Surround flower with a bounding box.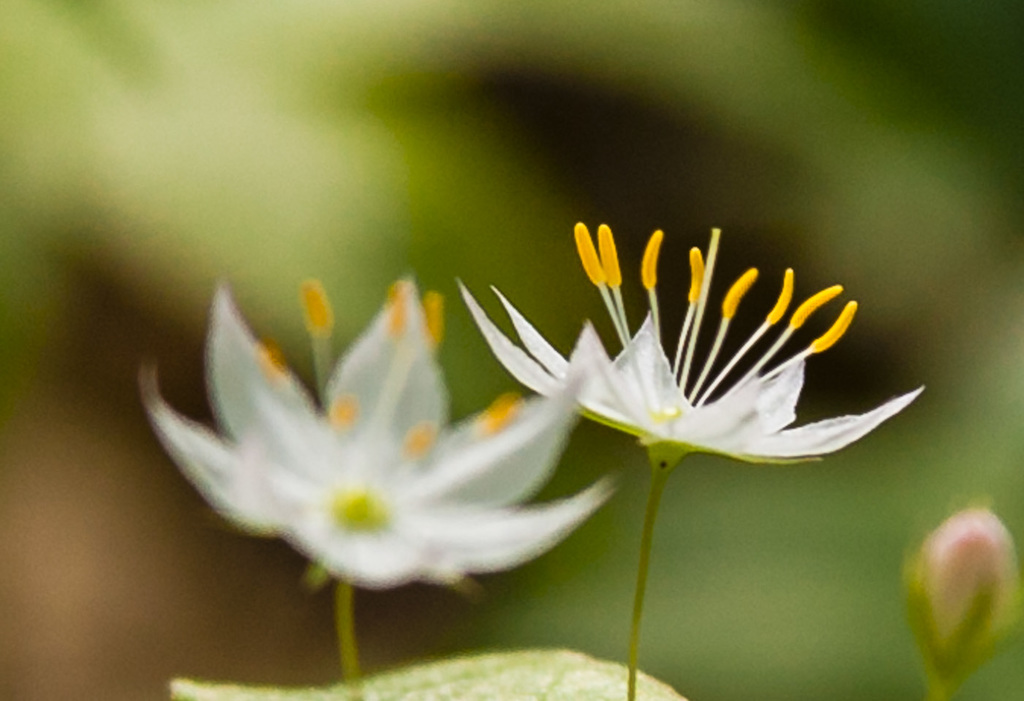
[475,231,906,504].
